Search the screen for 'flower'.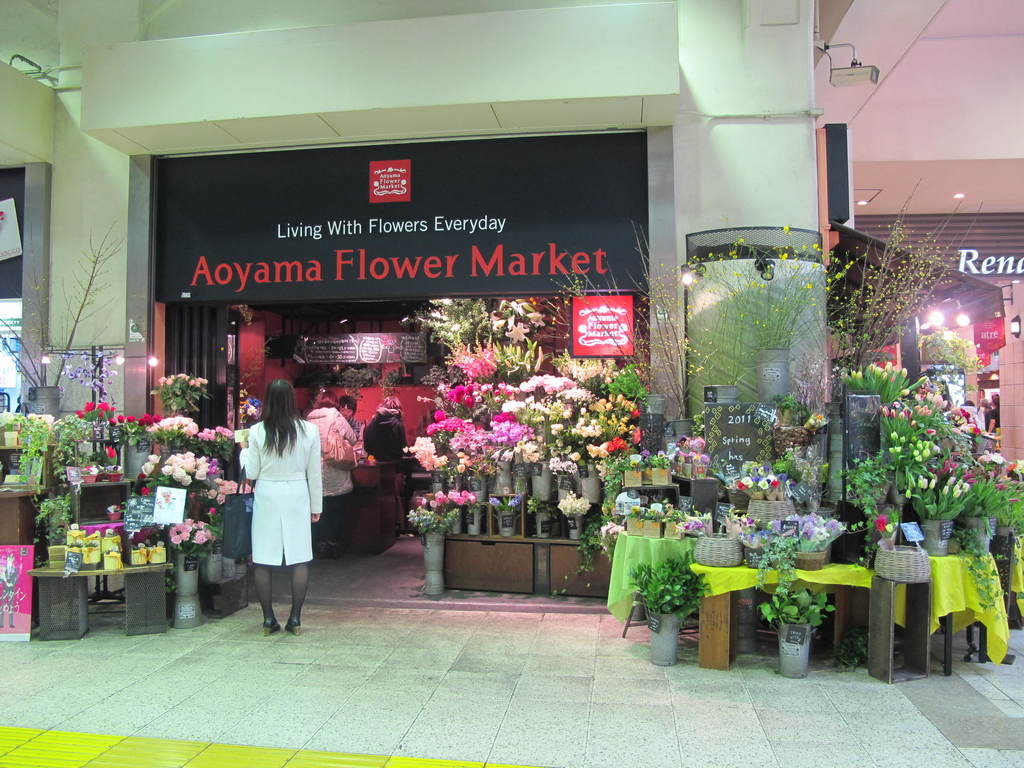
Found at bbox(120, 416, 123, 422).
